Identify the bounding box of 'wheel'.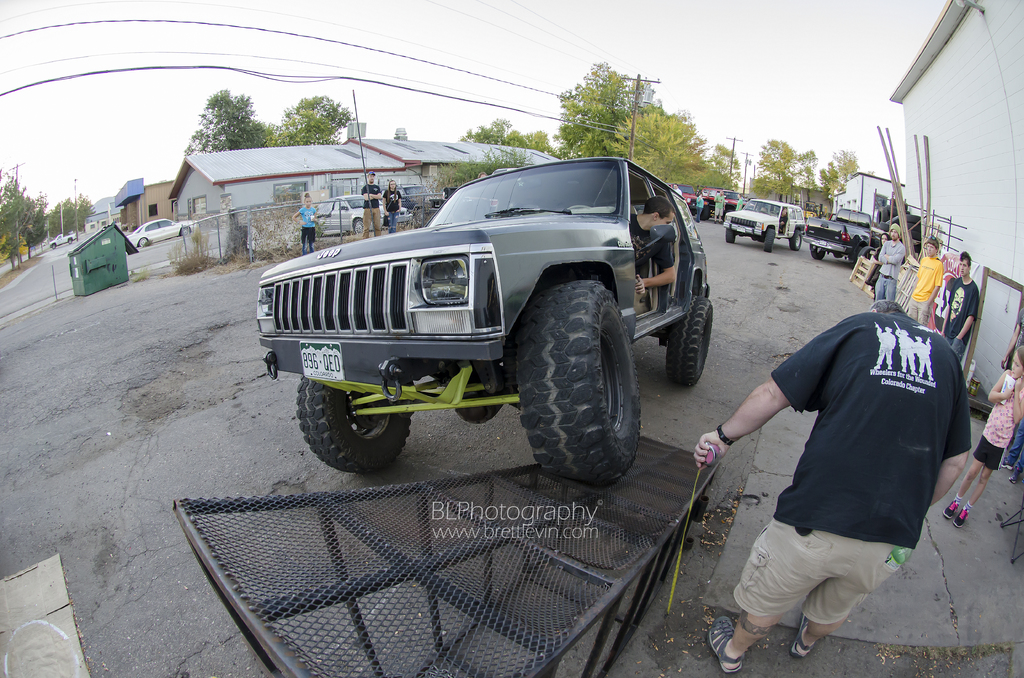
570/205/588/211.
